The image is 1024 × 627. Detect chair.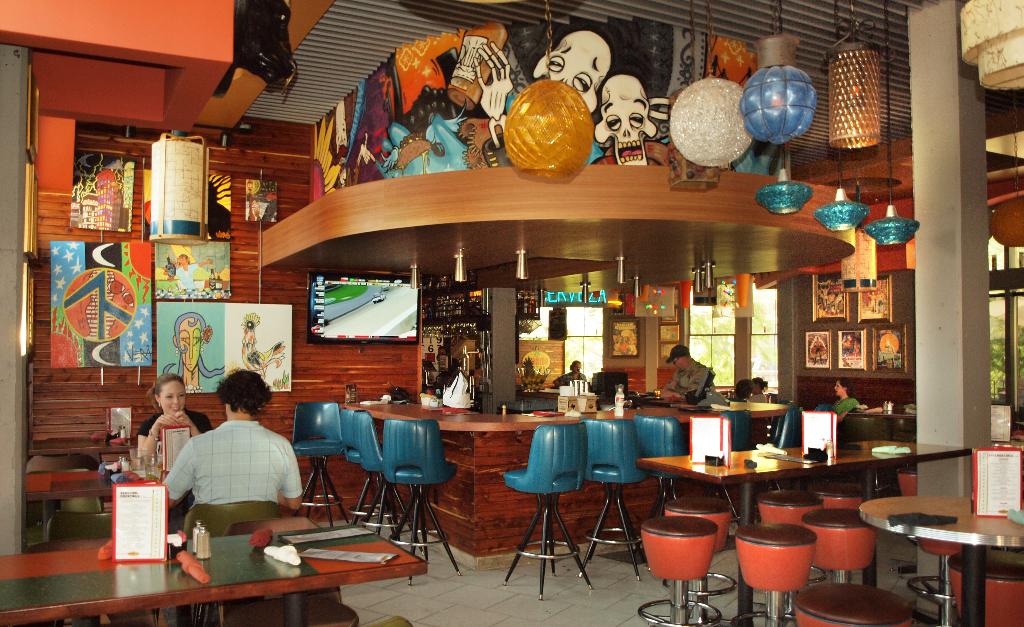
Detection: x1=219, y1=515, x2=356, y2=626.
